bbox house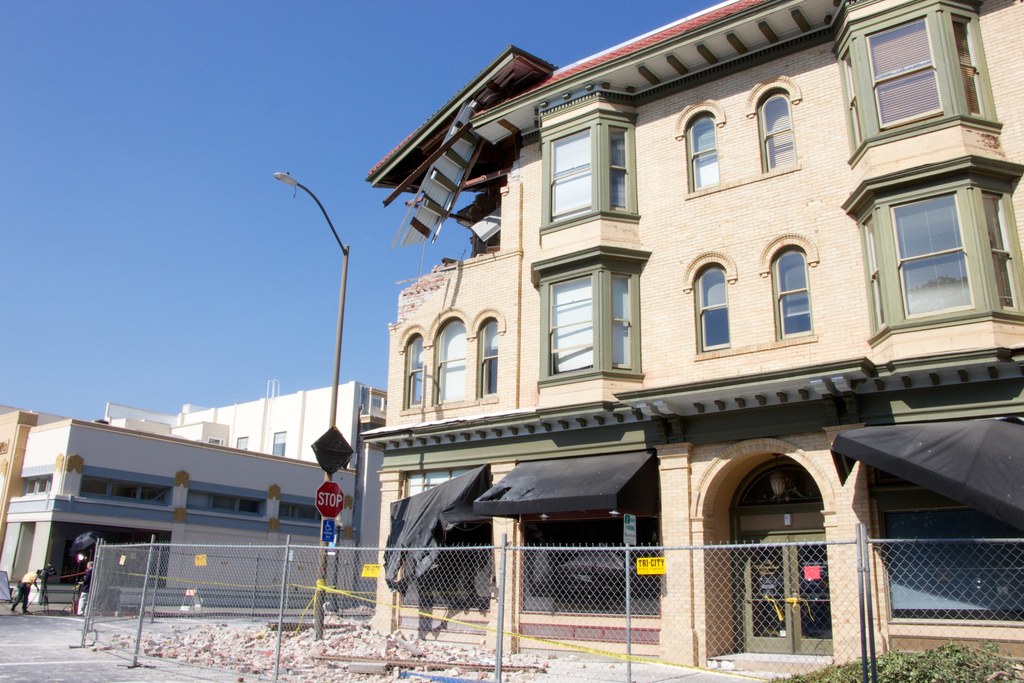
673, 28, 879, 649
